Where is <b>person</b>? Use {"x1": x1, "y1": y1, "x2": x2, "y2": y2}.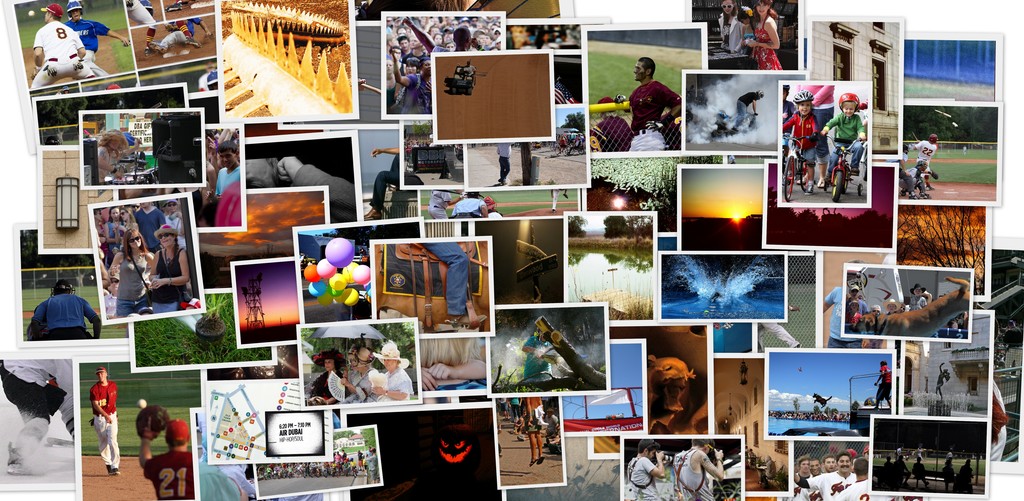
{"x1": 133, "y1": 403, "x2": 200, "y2": 492}.
